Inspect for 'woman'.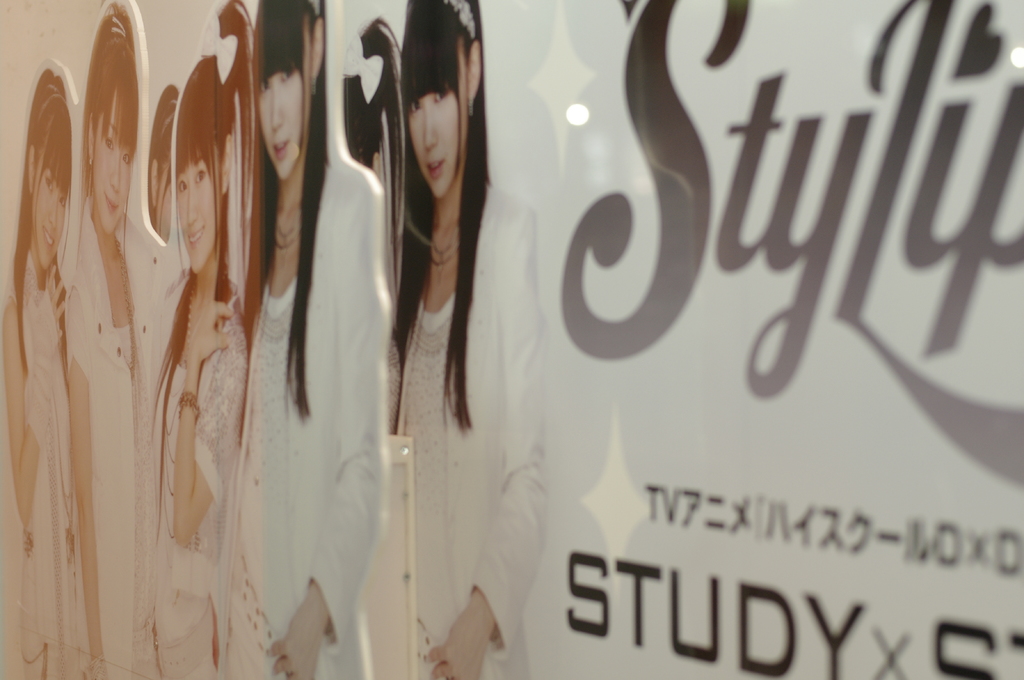
Inspection: [65,0,159,679].
